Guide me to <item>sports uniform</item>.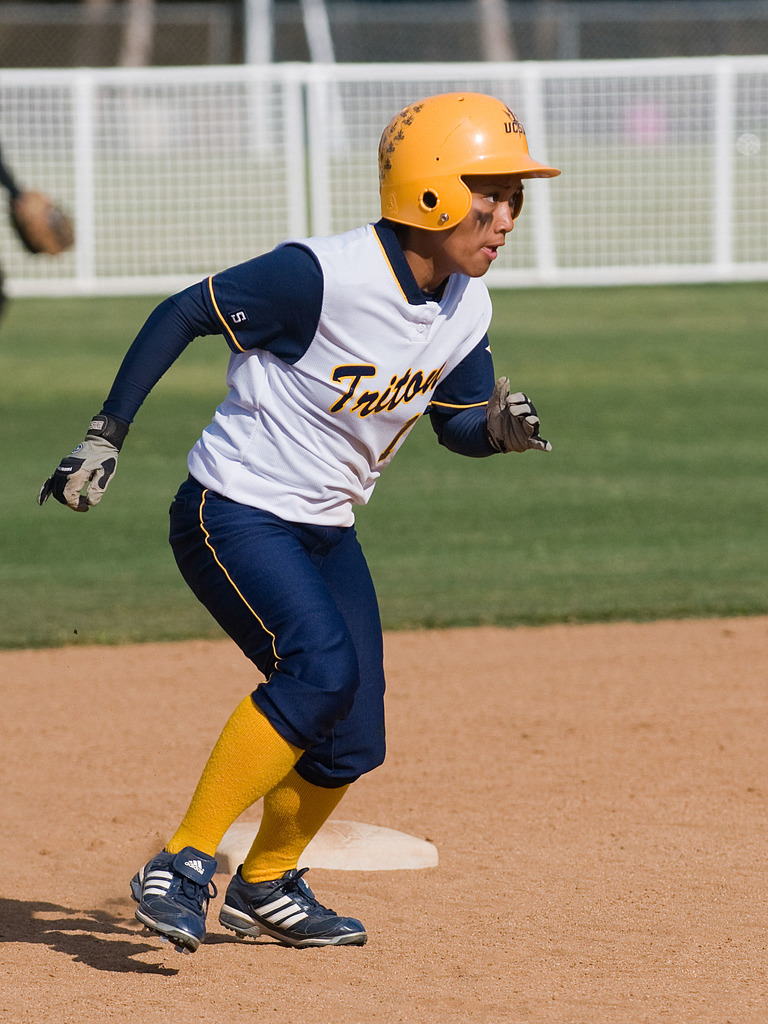
Guidance: [x1=32, y1=85, x2=564, y2=967].
